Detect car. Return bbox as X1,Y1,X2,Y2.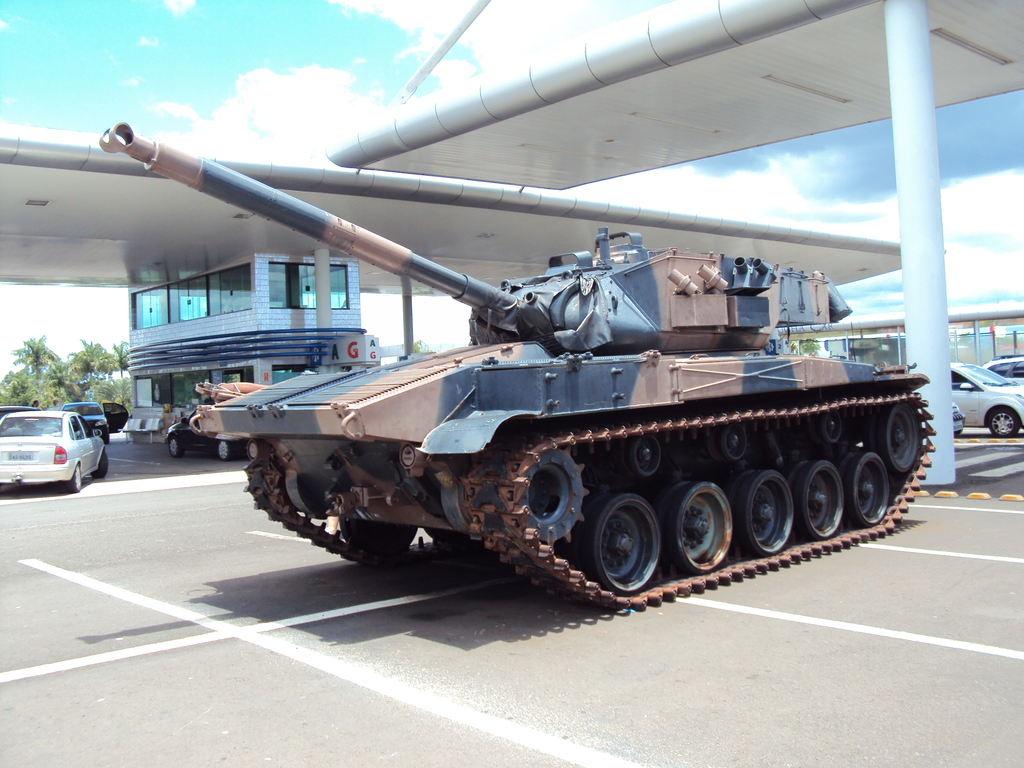
8,400,105,490.
